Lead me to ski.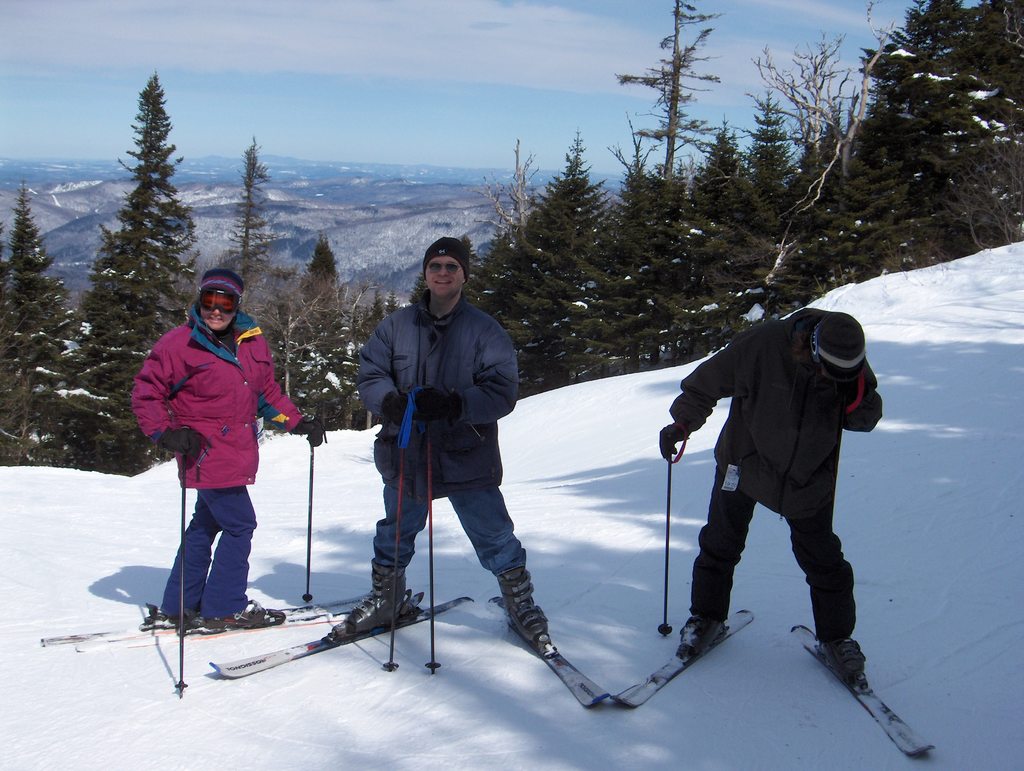
Lead to region(28, 592, 424, 652).
